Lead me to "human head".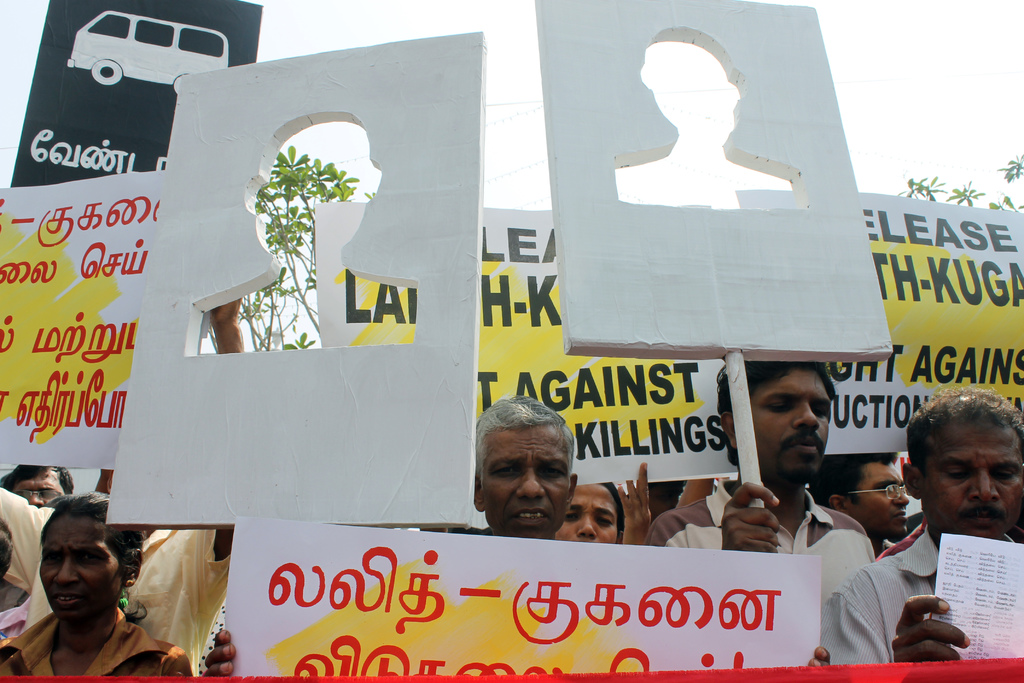
Lead to crop(715, 361, 842, 483).
